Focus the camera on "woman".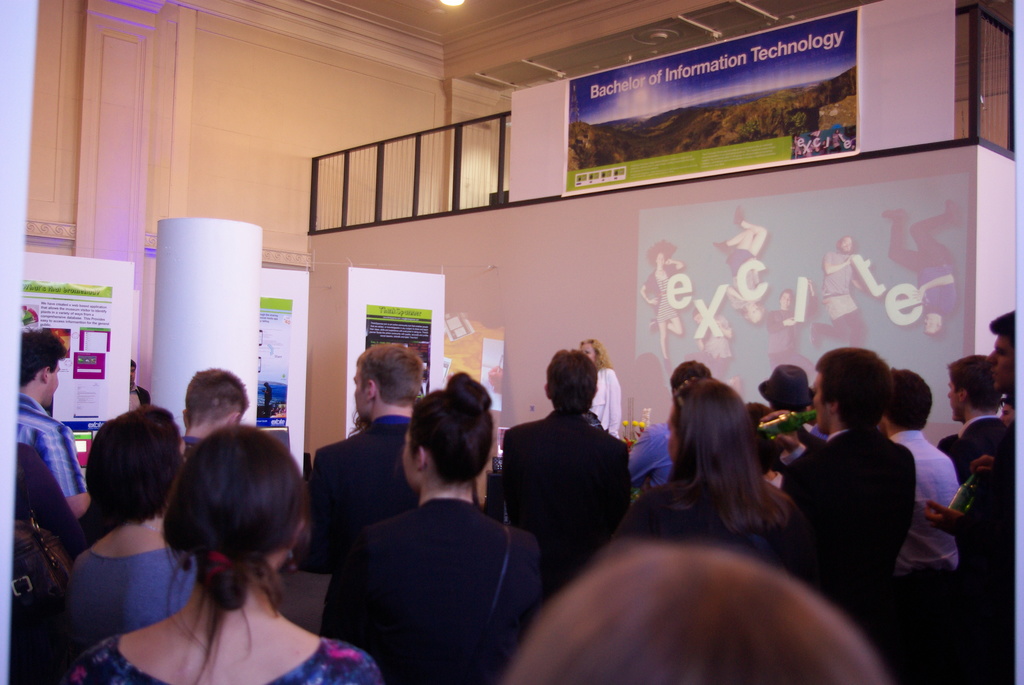
Focus region: (49,428,394,684).
